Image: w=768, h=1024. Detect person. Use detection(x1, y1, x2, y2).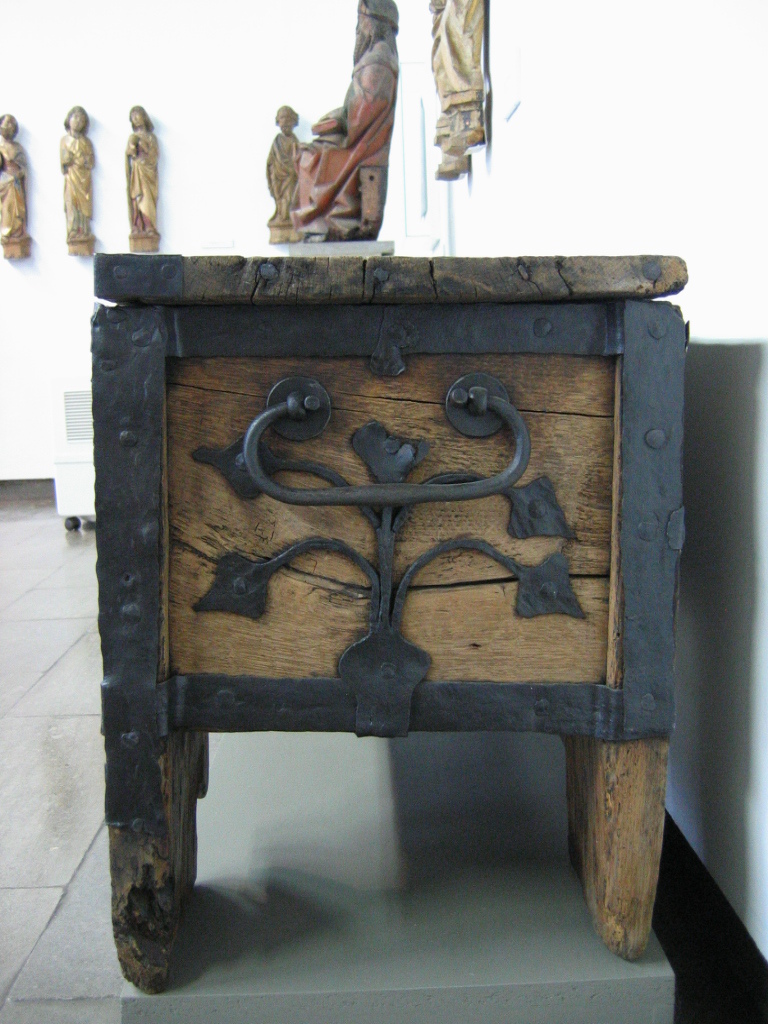
detection(0, 112, 39, 263).
